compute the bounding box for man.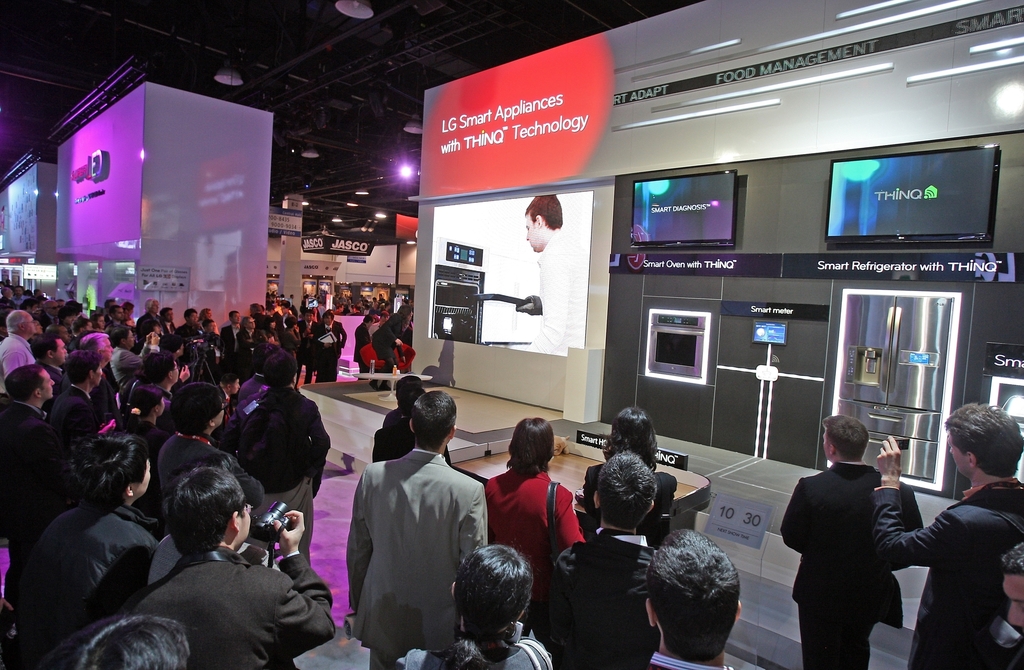
bbox=[867, 403, 1023, 669].
